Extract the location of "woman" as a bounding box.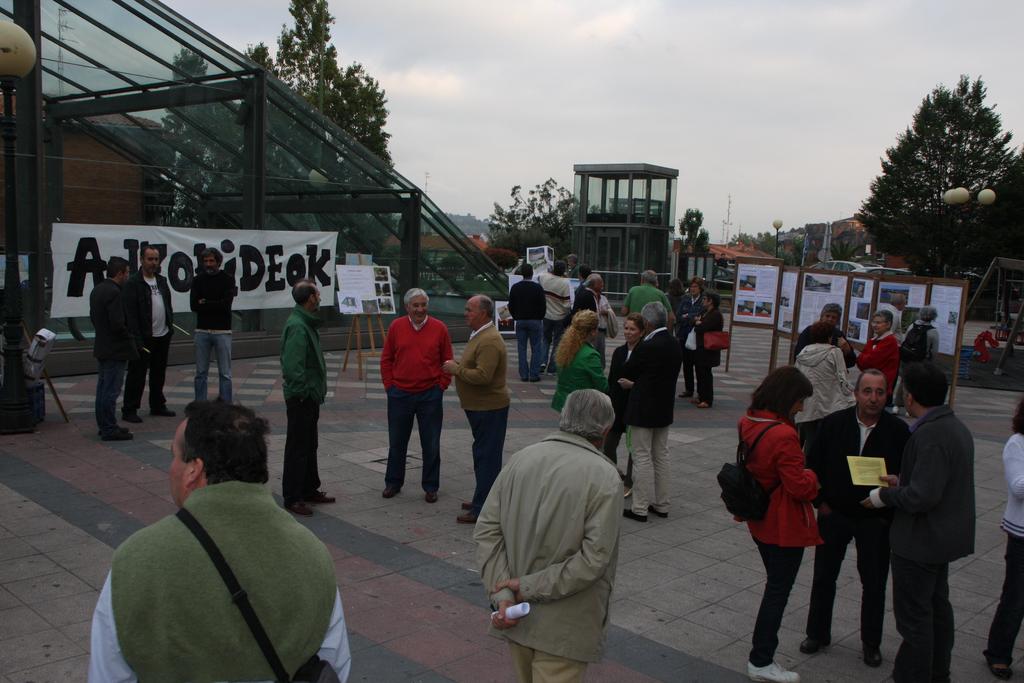
(x1=692, y1=289, x2=730, y2=409).
